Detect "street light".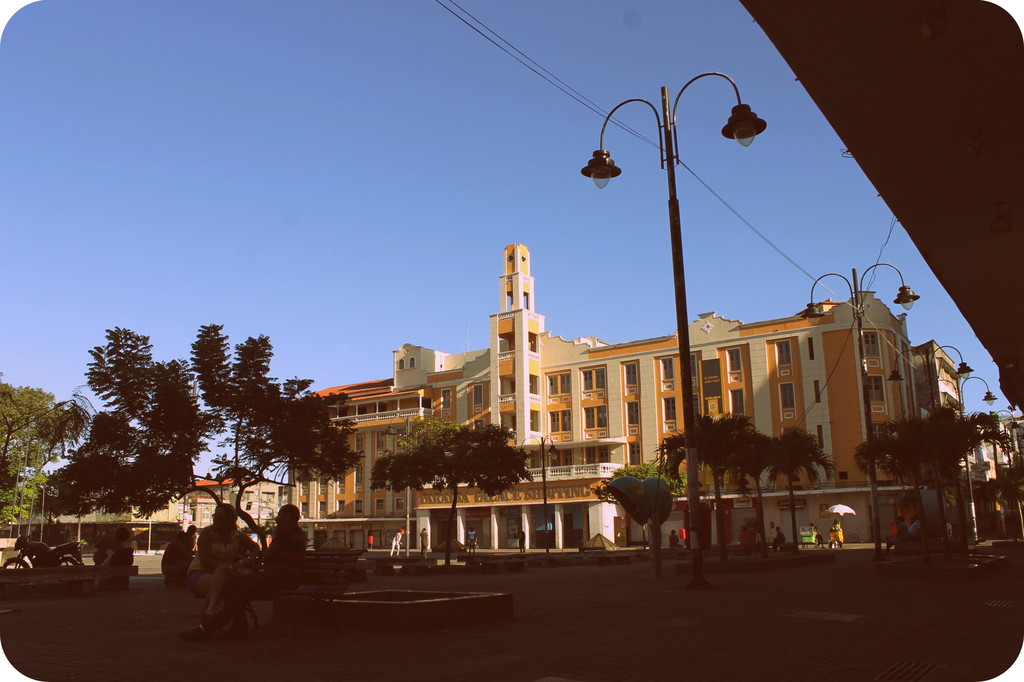
Detected at pyautogui.locateOnScreen(883, 345, 971, 550).
